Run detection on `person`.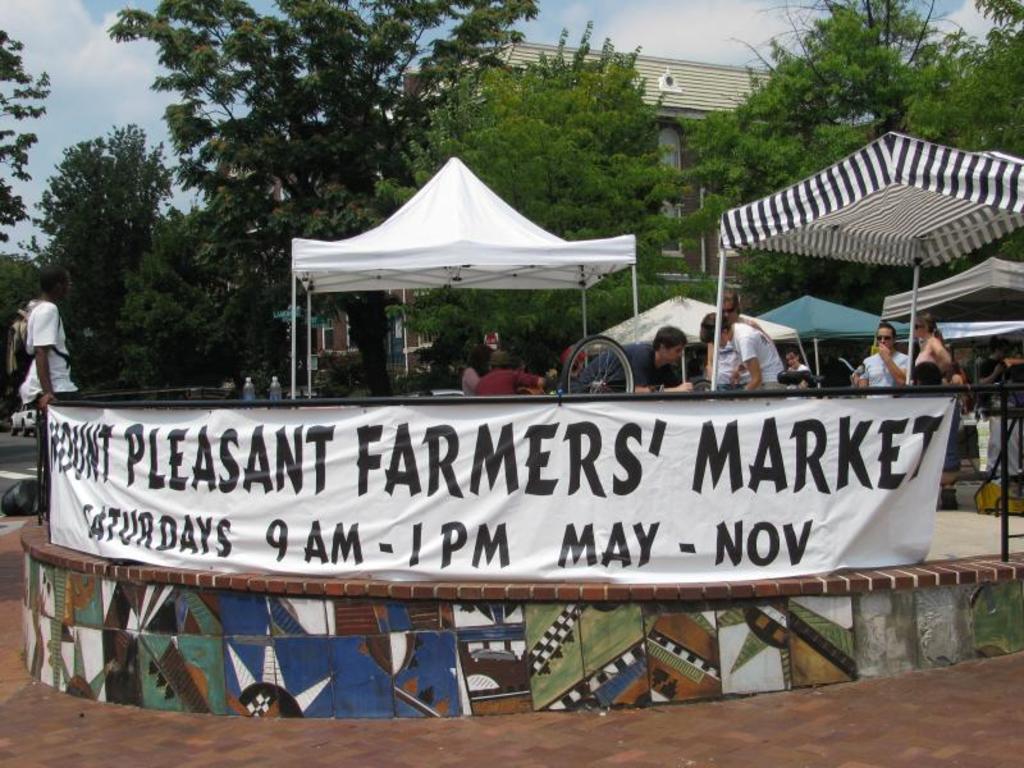
Result: bbox(713, 288, 780, 398).
